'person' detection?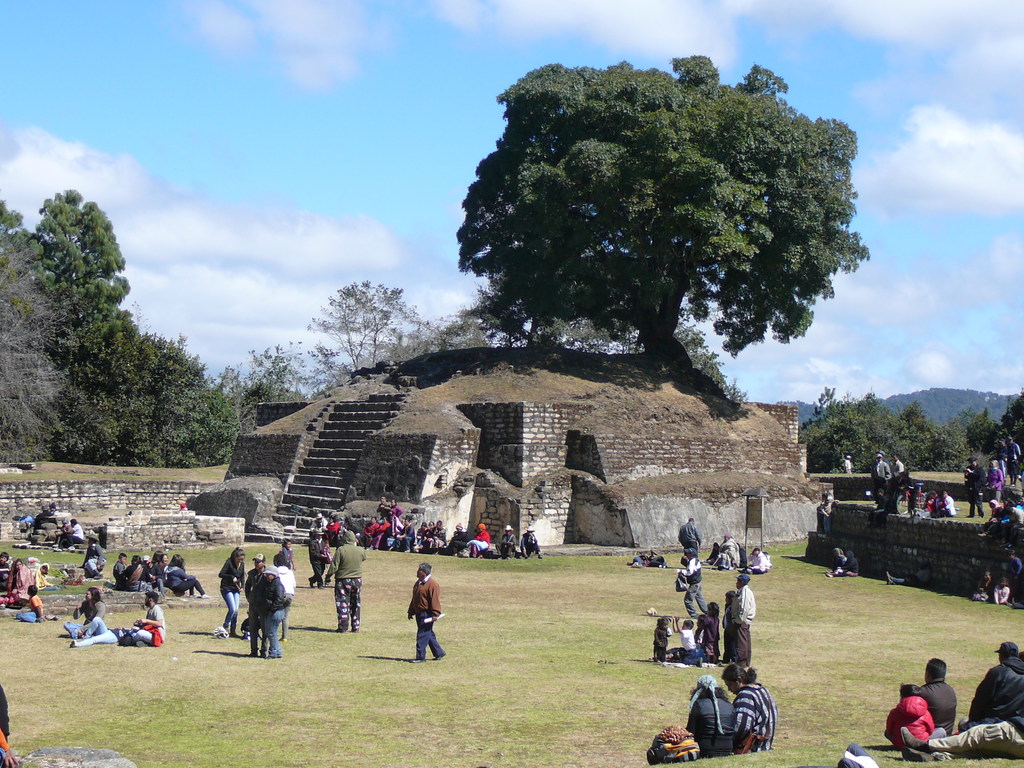
[left=220, top=547, right=244, bottom=639]
